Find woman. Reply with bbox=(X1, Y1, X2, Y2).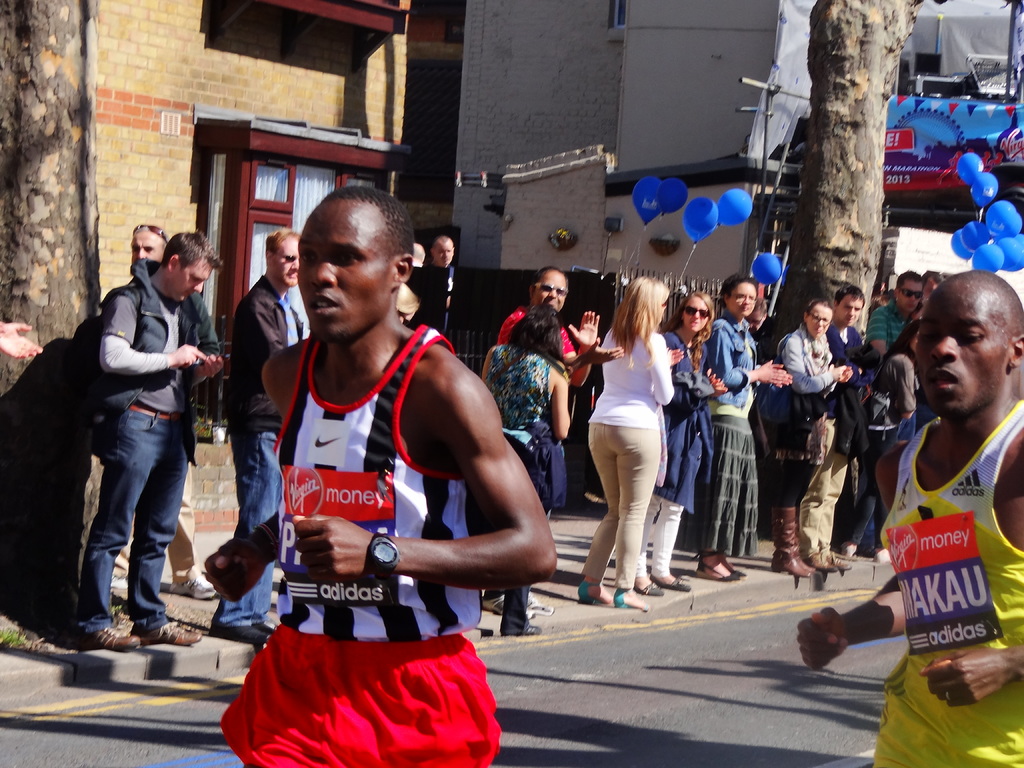
bbox=(480, 304, 578, 637).
